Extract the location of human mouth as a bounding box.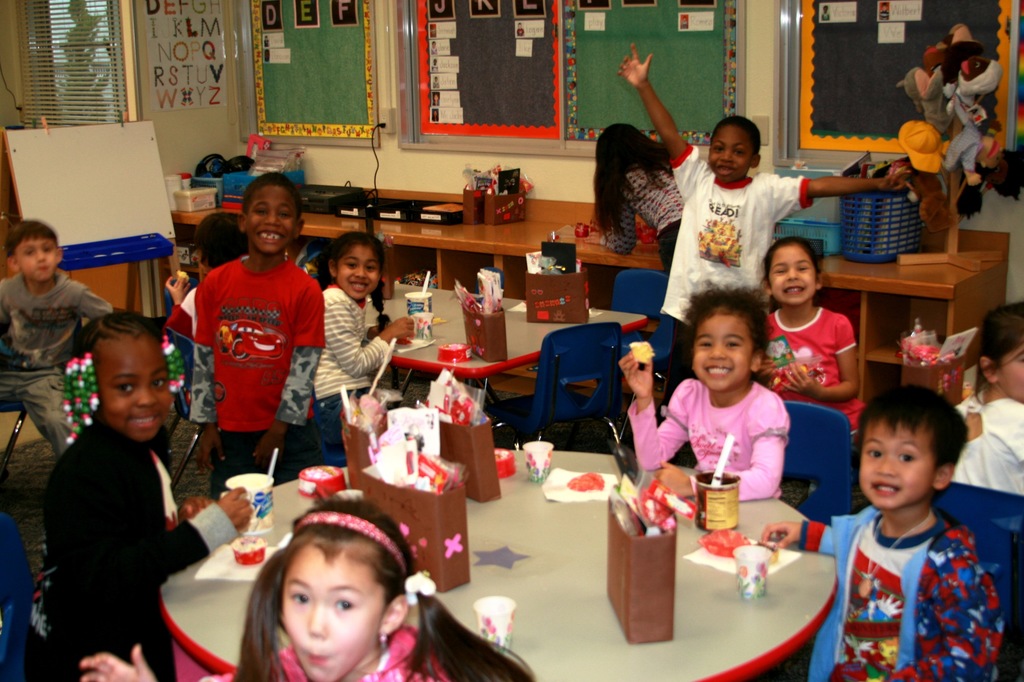
box=[712, 164, 737, 178].
